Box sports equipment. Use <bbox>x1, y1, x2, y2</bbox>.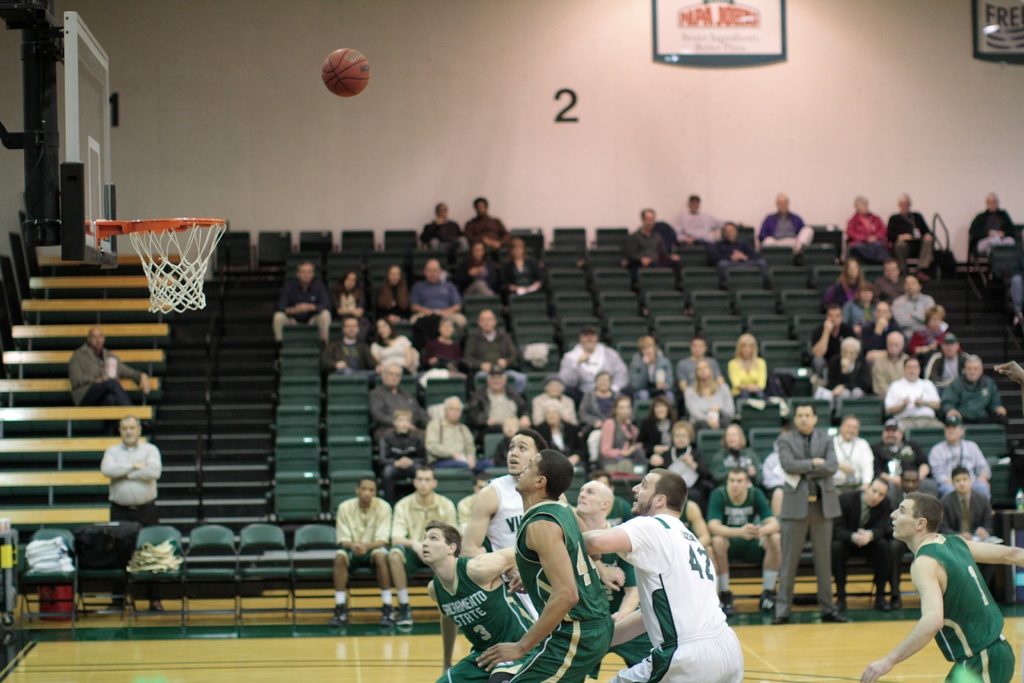
<bbox>397, 600, 411, 625</bbox>.
